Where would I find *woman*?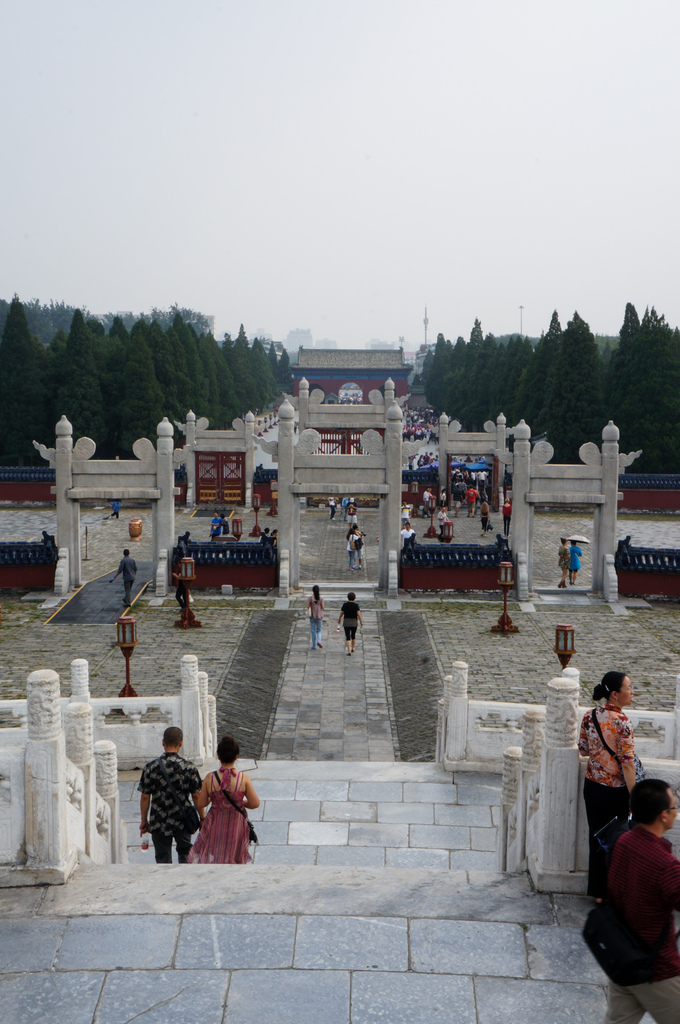
At select_region(574, 666, 636, 870).
